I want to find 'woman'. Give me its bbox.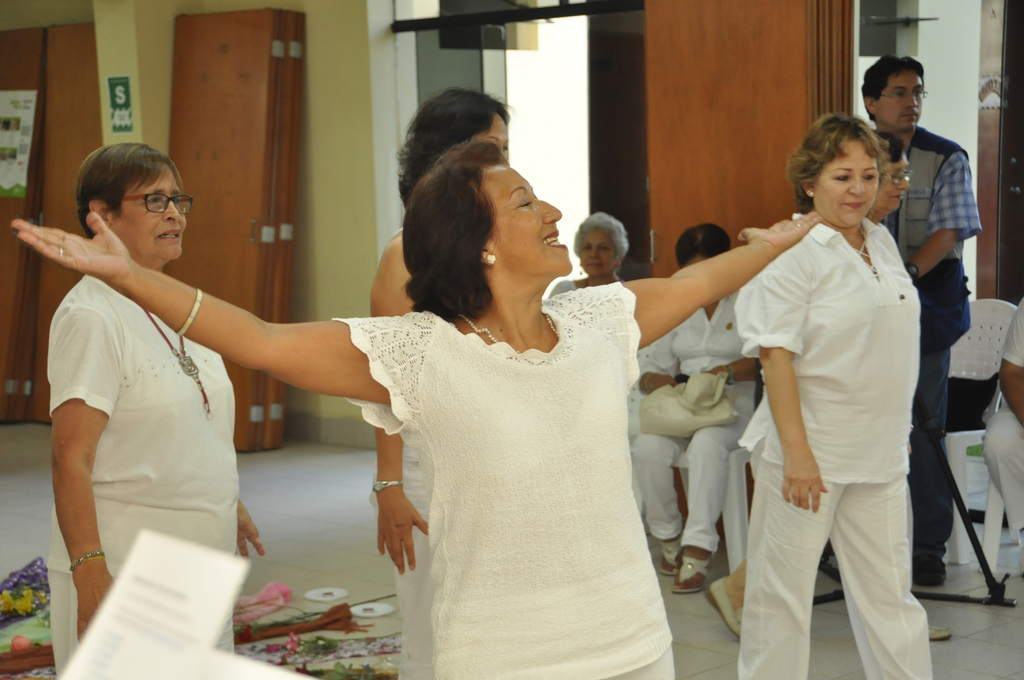
732,114,932,679.
